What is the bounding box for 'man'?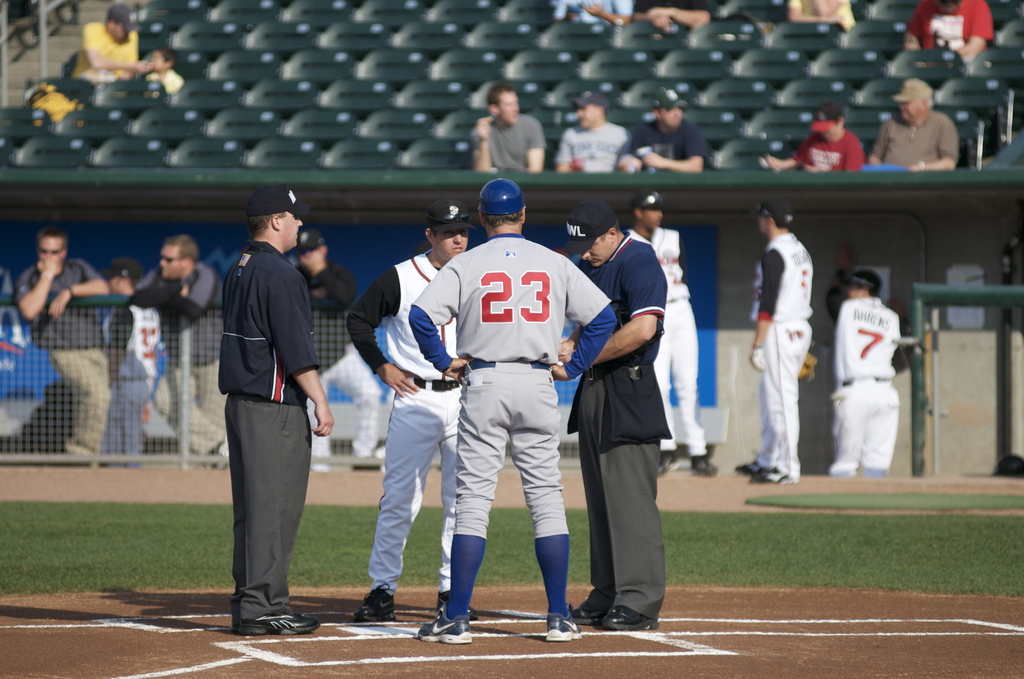
(left=474, top=83, right=543, bottom=166).
